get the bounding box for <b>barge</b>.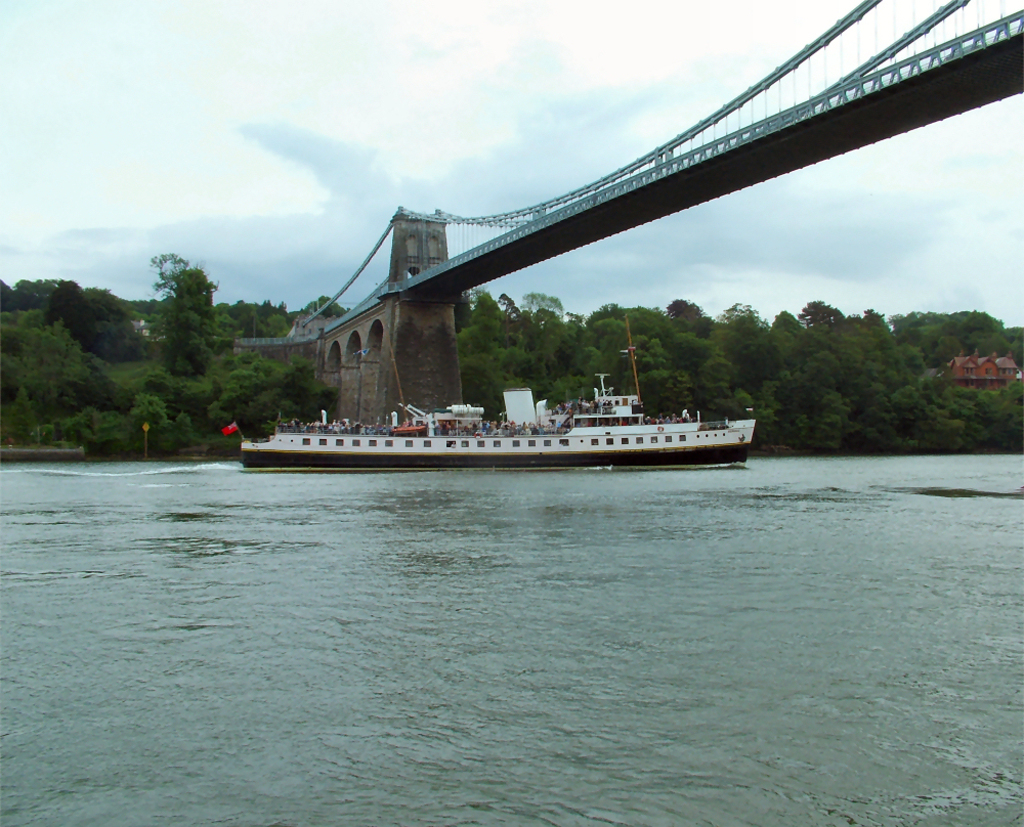
[x1=222, y1=315, x2=757, y2=469].
